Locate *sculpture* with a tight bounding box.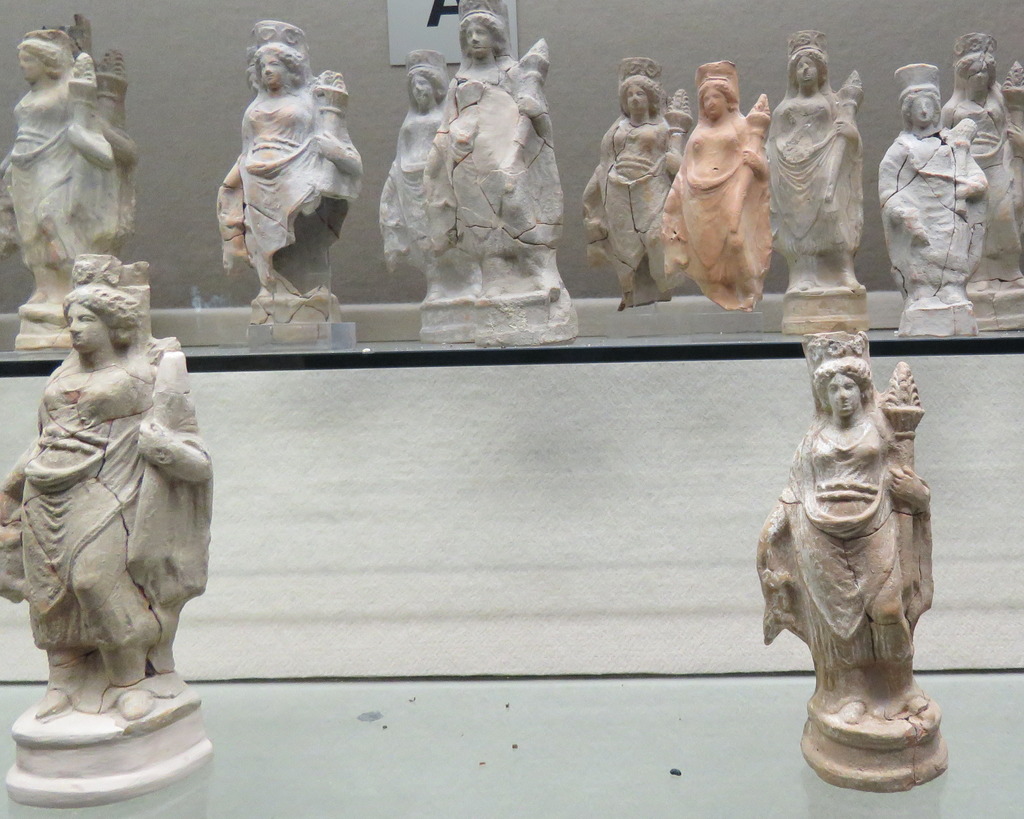
bbox=(756, 323, 938, 736).
